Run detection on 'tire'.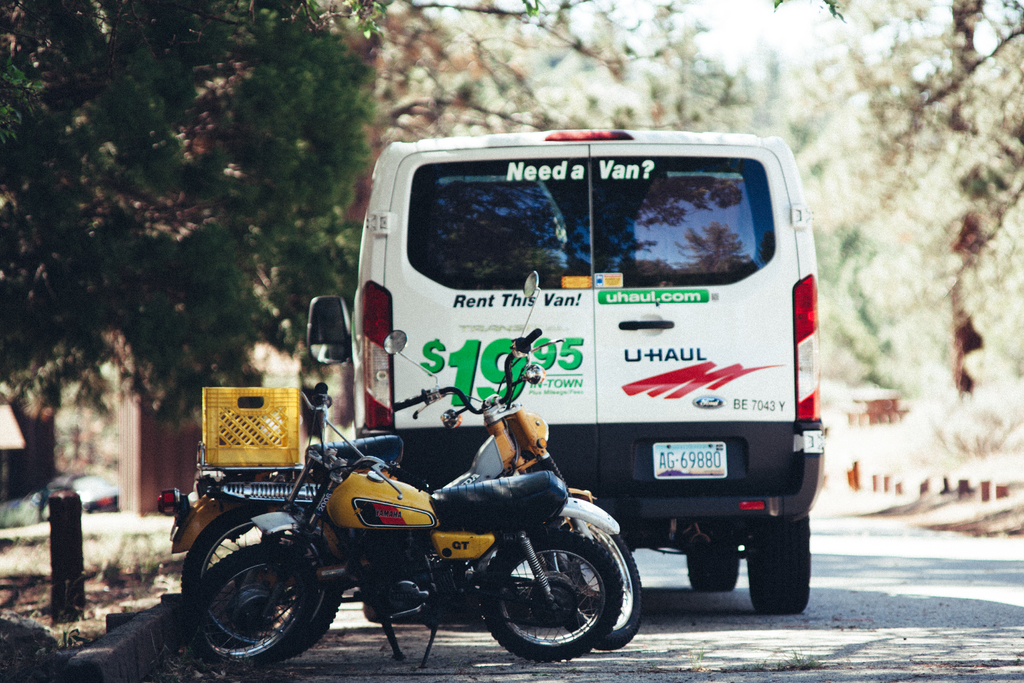
Result: x1=187, y1=545, x2=318, y2=674.
